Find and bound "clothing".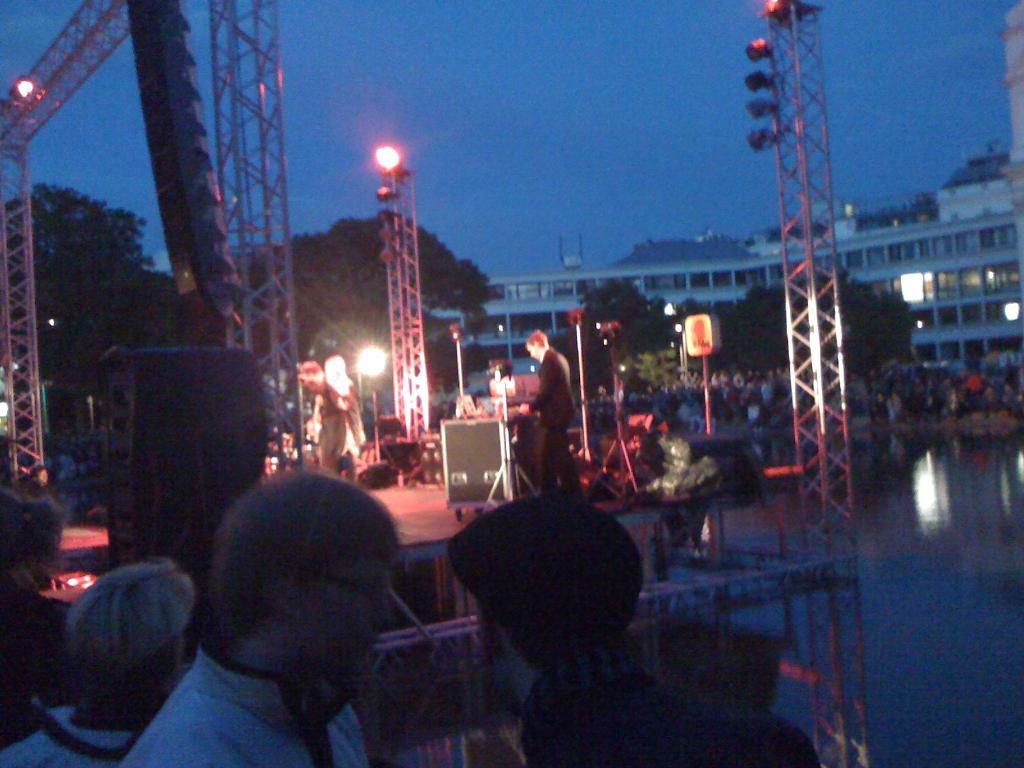
Bound: 520/644/820/767.
